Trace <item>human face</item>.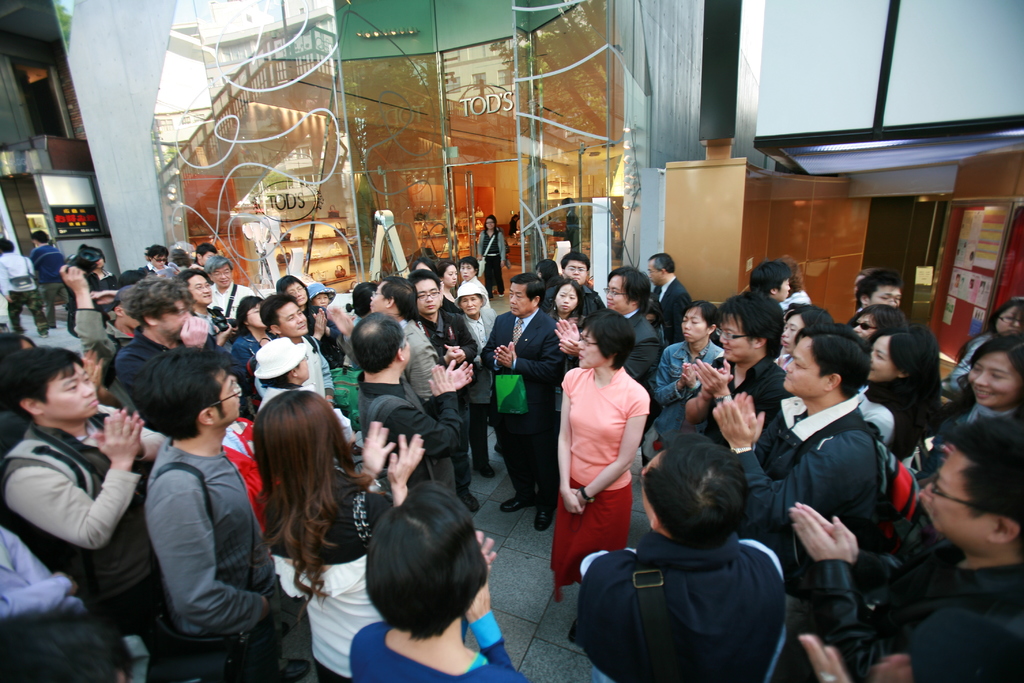
Traced to 311 294 328 311.
